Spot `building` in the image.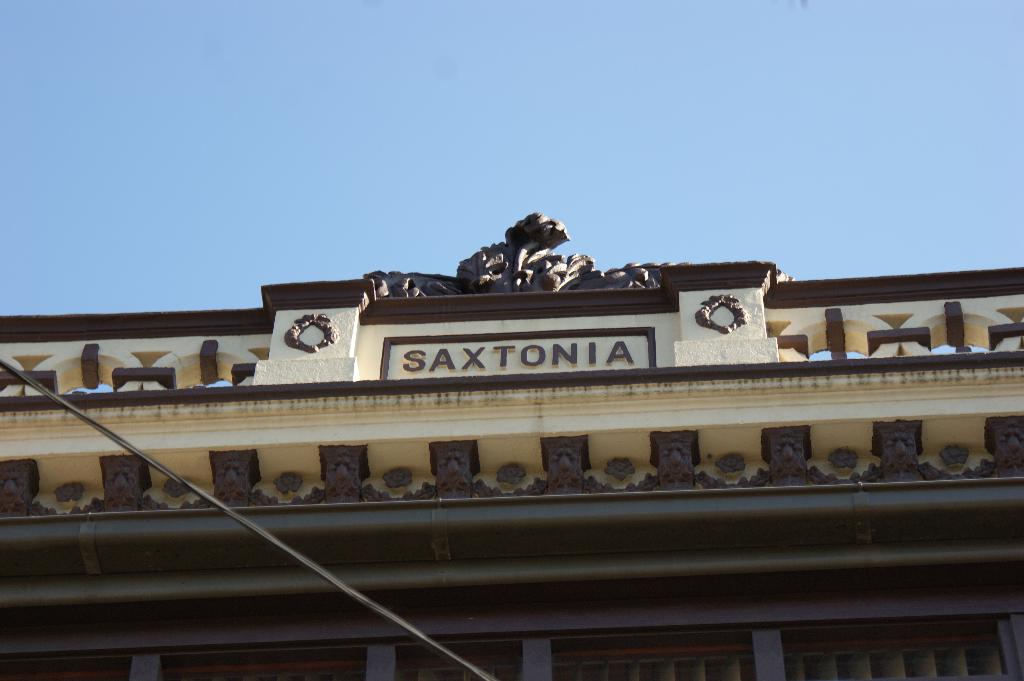
`building` found at select_region(0, 208, 1023, 680).
